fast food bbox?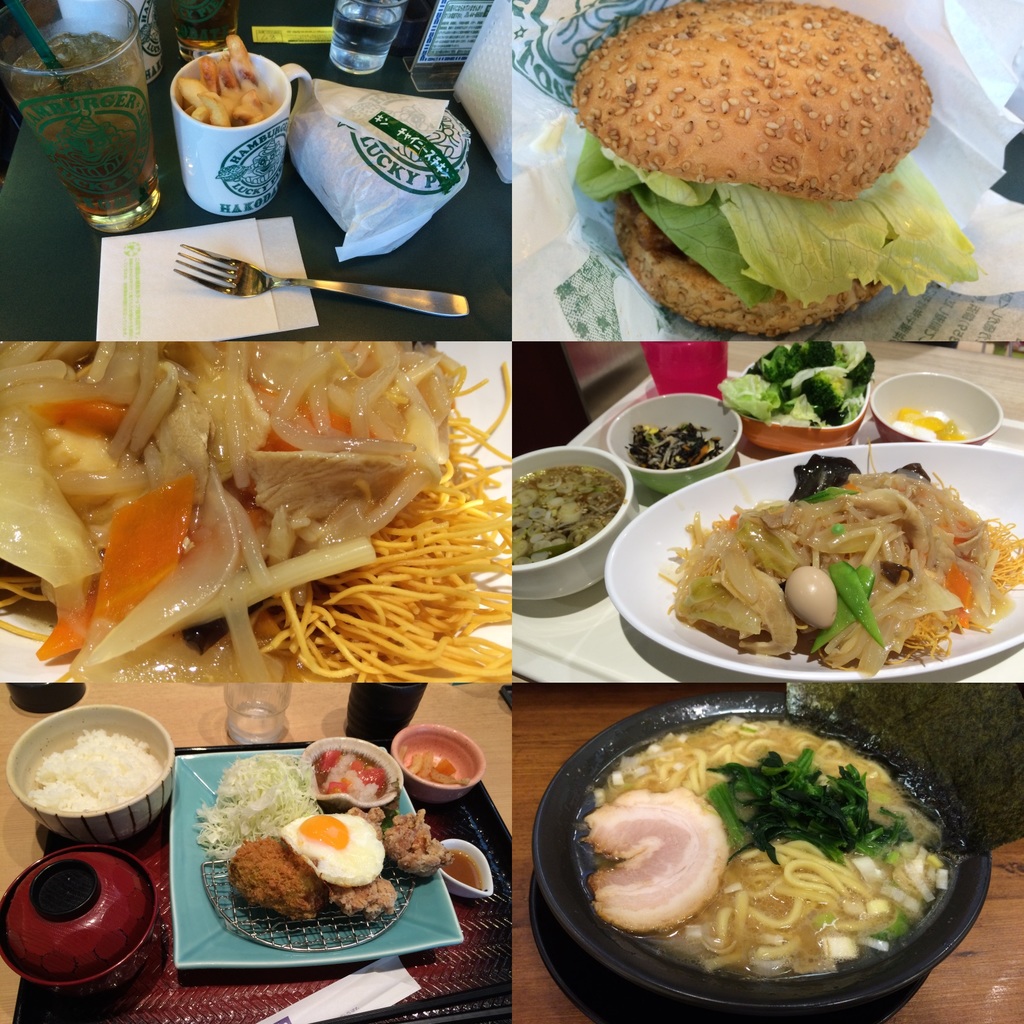
Rect(660, 452, 1023, 676)
